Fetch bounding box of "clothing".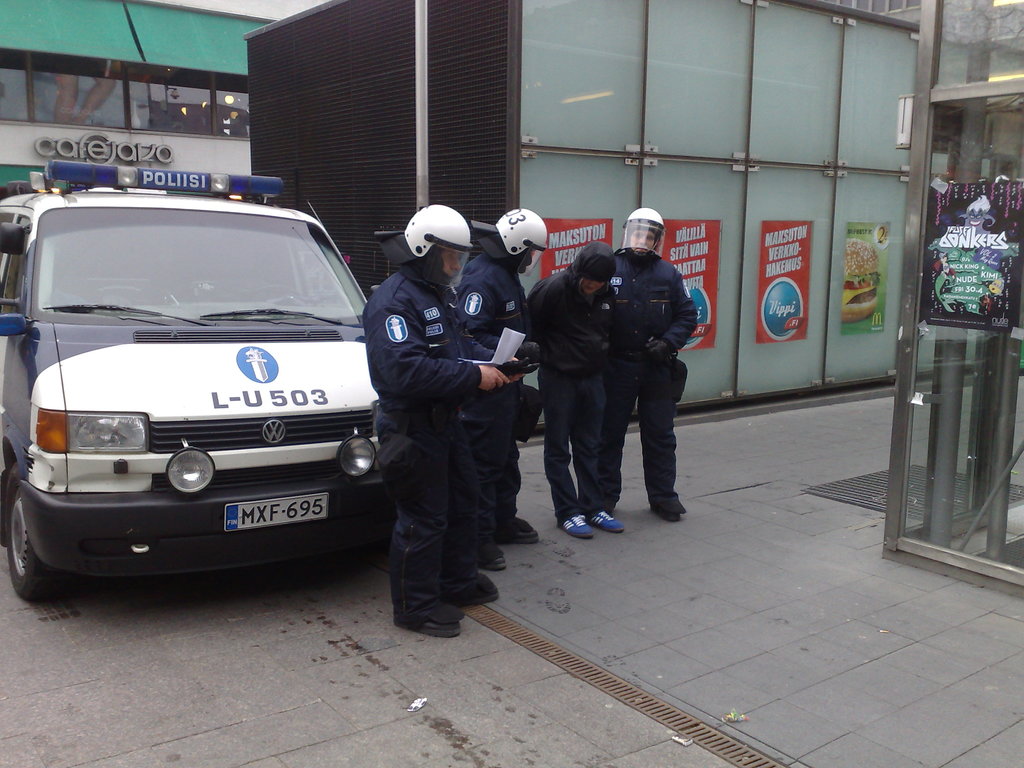
Bbox: box(527, 276, 635, 513).
